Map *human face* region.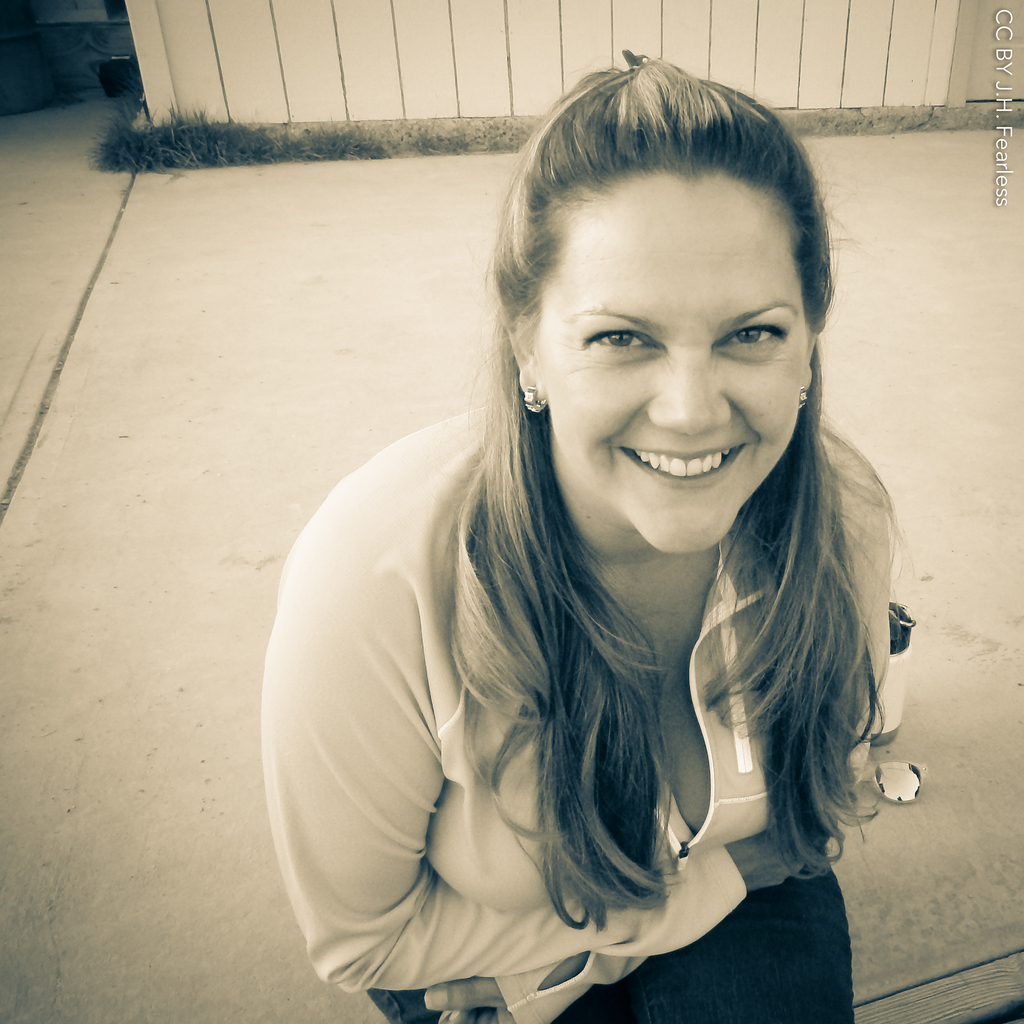
Mapped to bbox=[531, 164, 813, 557].
